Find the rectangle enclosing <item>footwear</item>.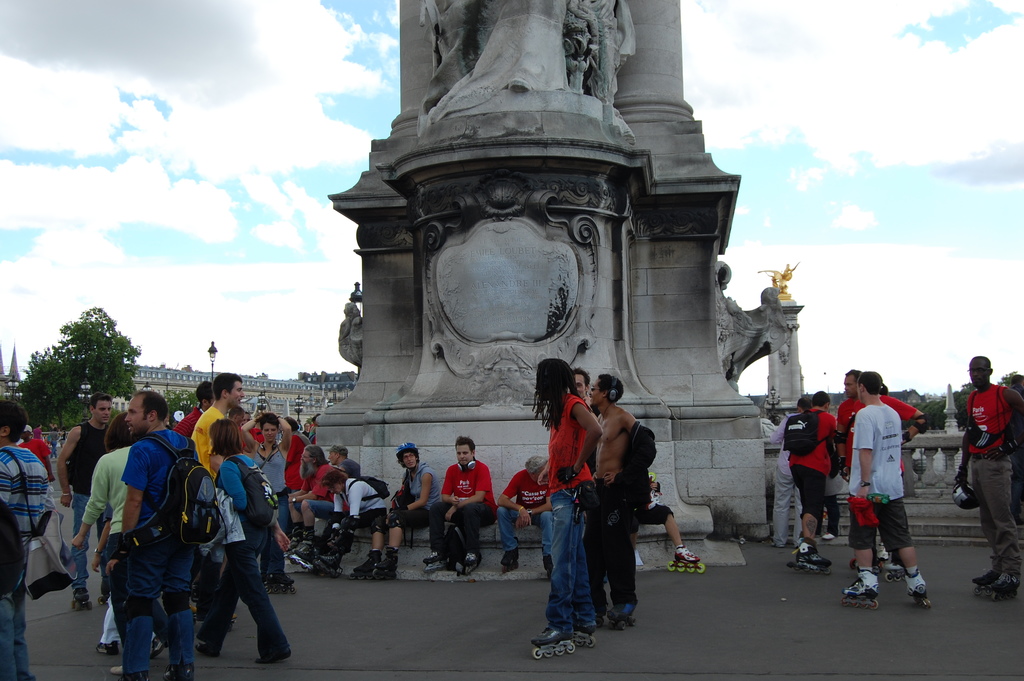
rect(194, 643, 223, 661).
